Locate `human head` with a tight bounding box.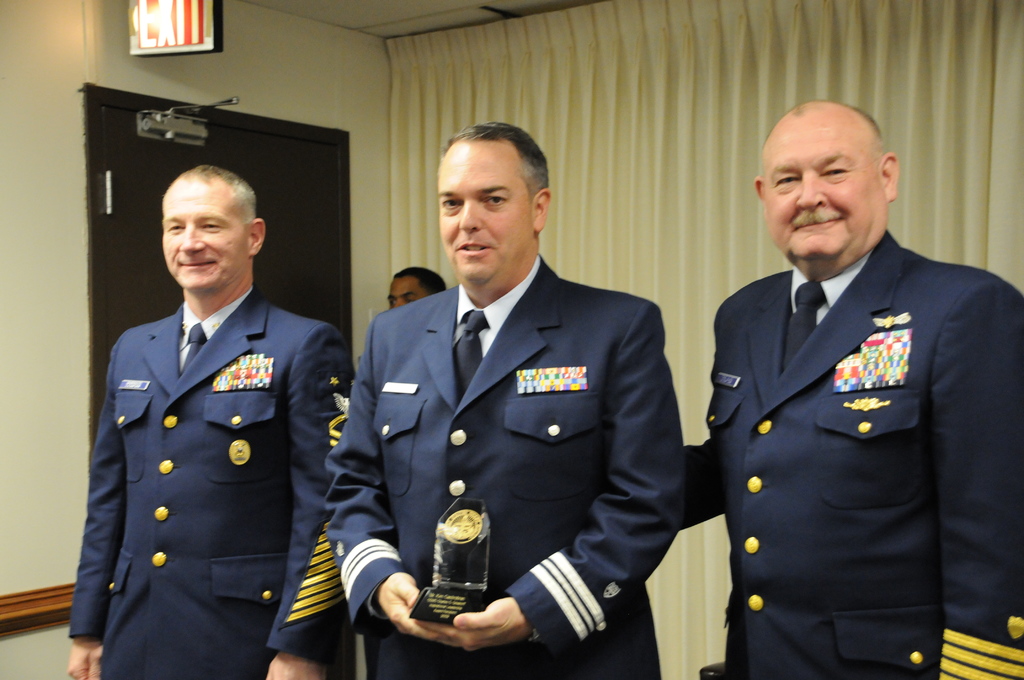
detection(431, 125, 551, 295).
